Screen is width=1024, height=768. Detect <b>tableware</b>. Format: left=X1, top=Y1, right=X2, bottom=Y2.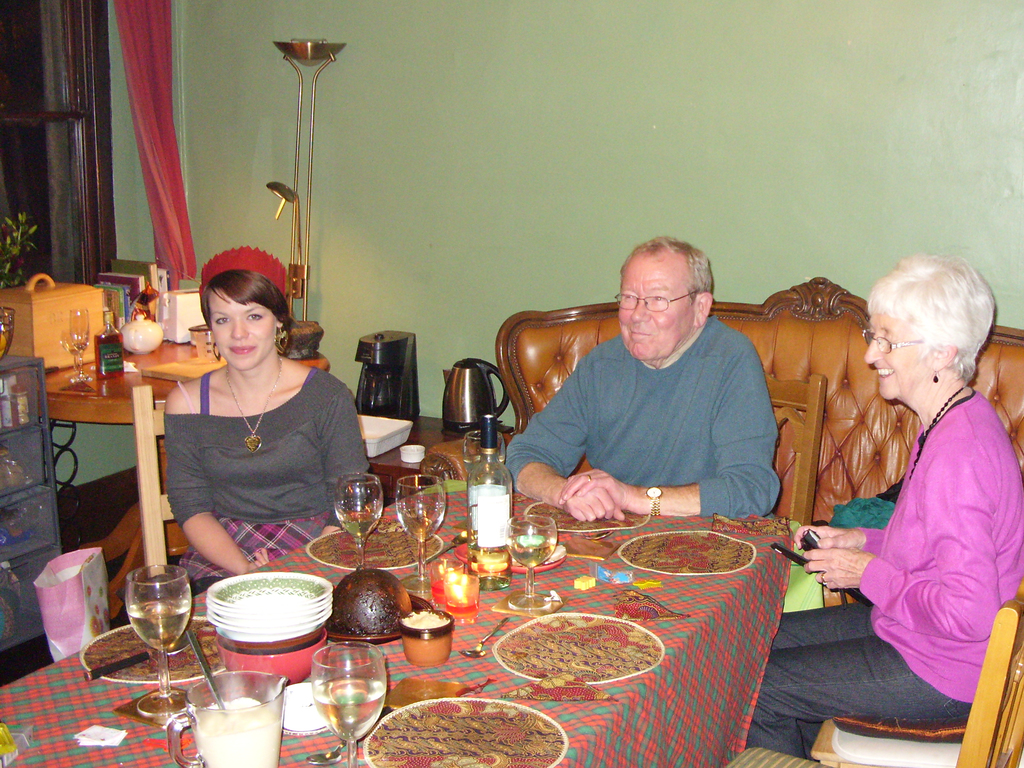
left=68, top=303, right=92, bottom=384.
